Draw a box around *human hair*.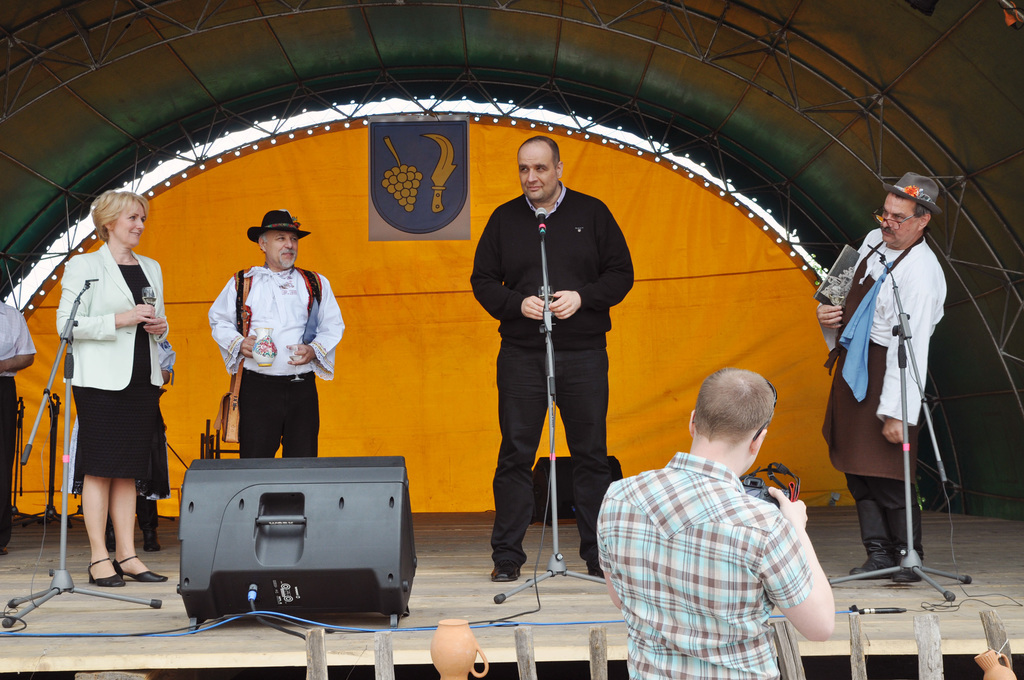
(x1=519, y1=133, x2=561, y2=166).
